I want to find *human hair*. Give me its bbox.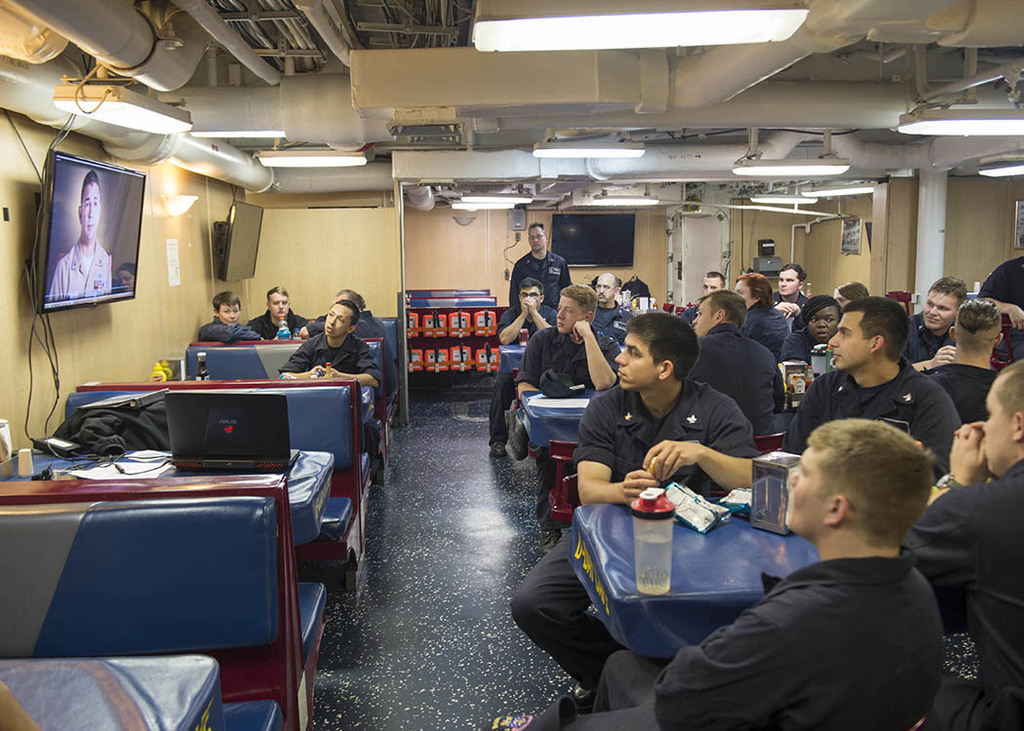
box(925, 273, 965, 315).
